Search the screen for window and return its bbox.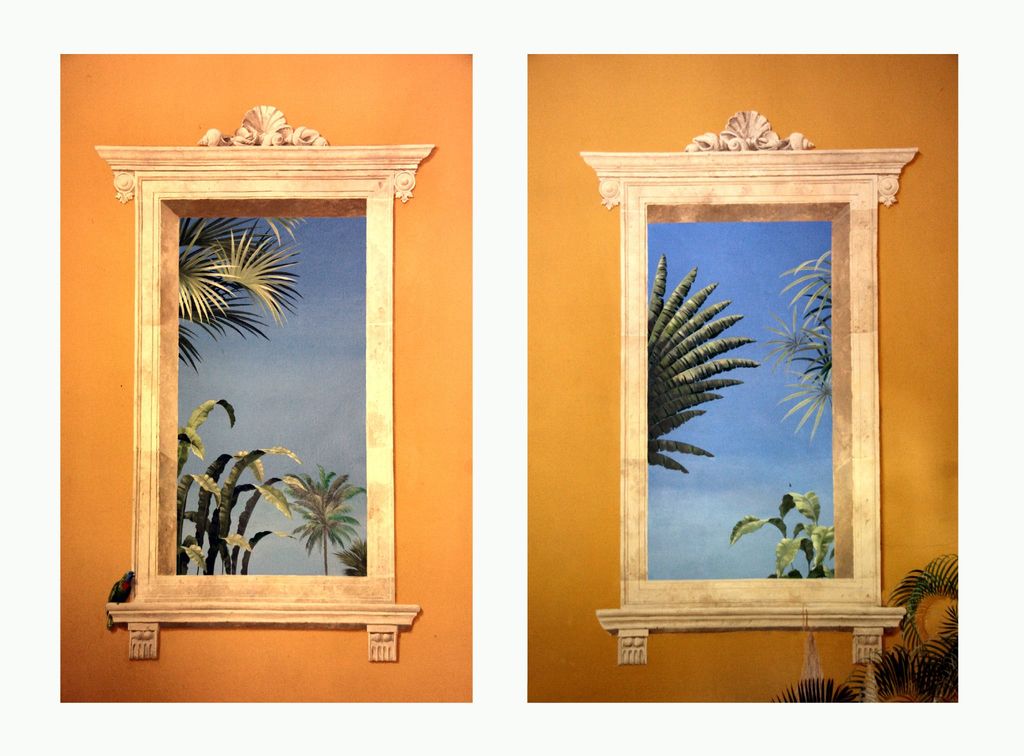
Found: rect(579, 106, 921, 665).
